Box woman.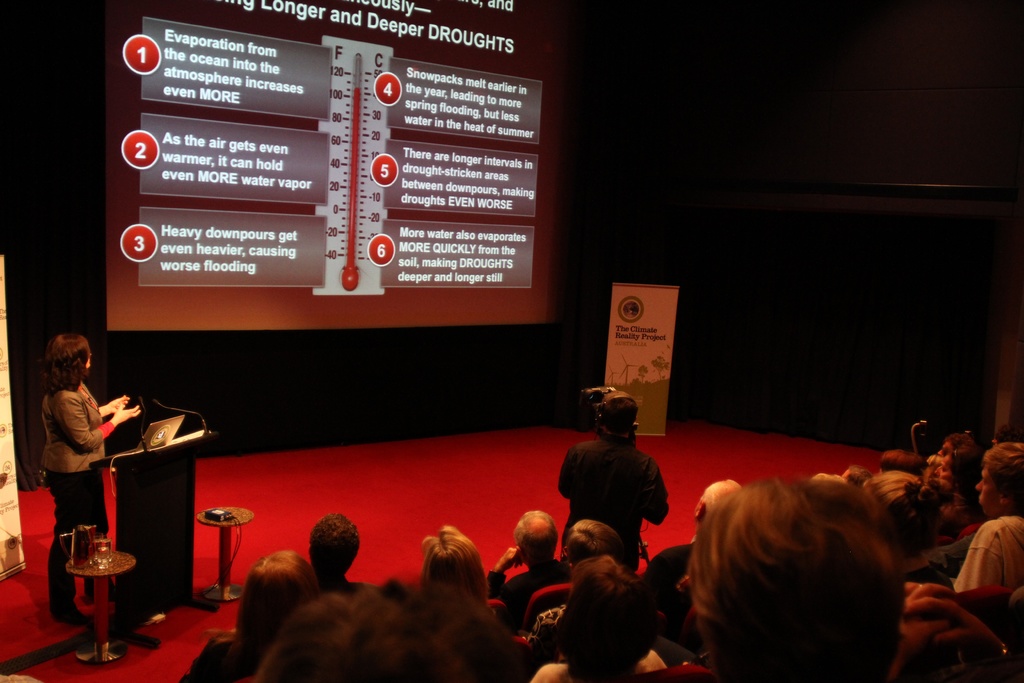
region(13, 332, 141, 611).
